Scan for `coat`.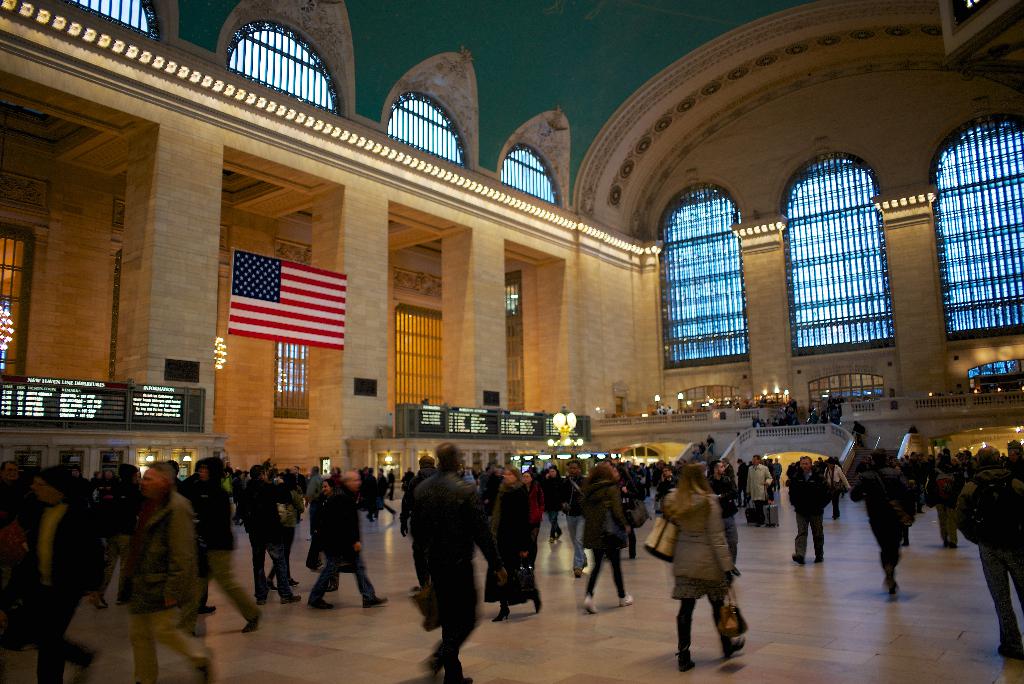
Scan result: bbox=[132, 495, 200, 619].
